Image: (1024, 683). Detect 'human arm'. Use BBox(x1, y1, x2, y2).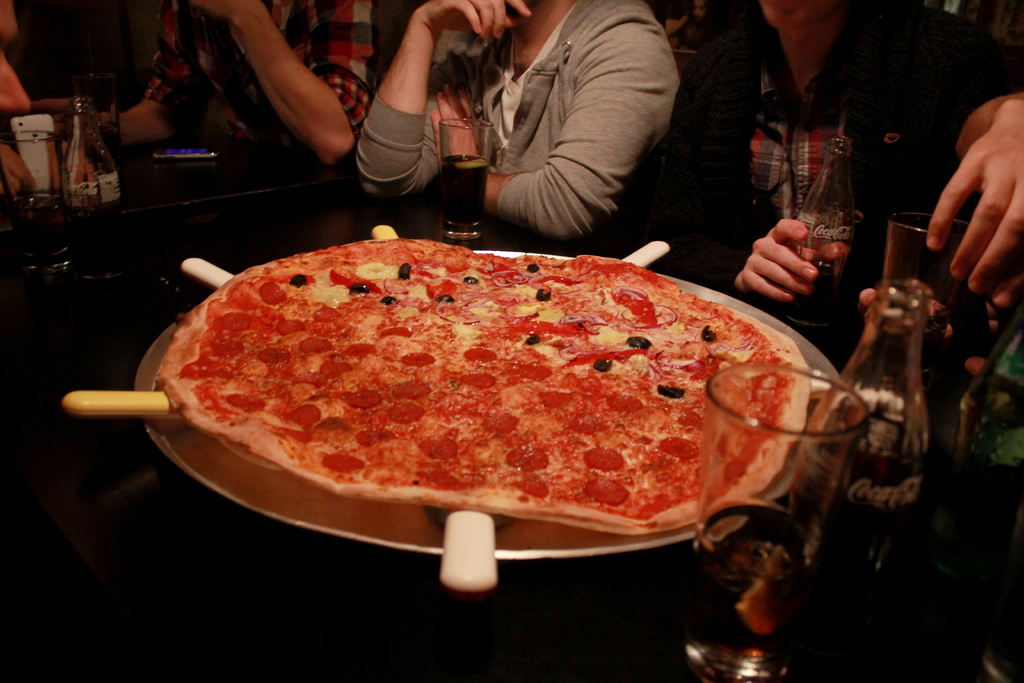
BBox(355, 0, 531, 199).
